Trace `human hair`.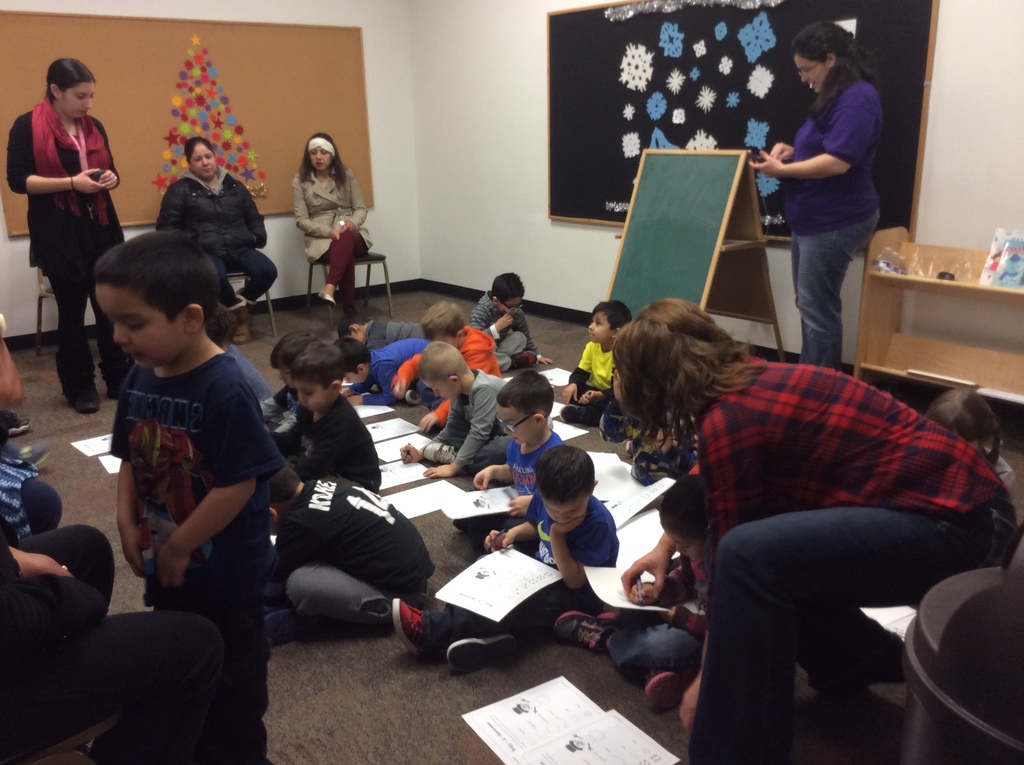
Traced to (536,446,593,500).
